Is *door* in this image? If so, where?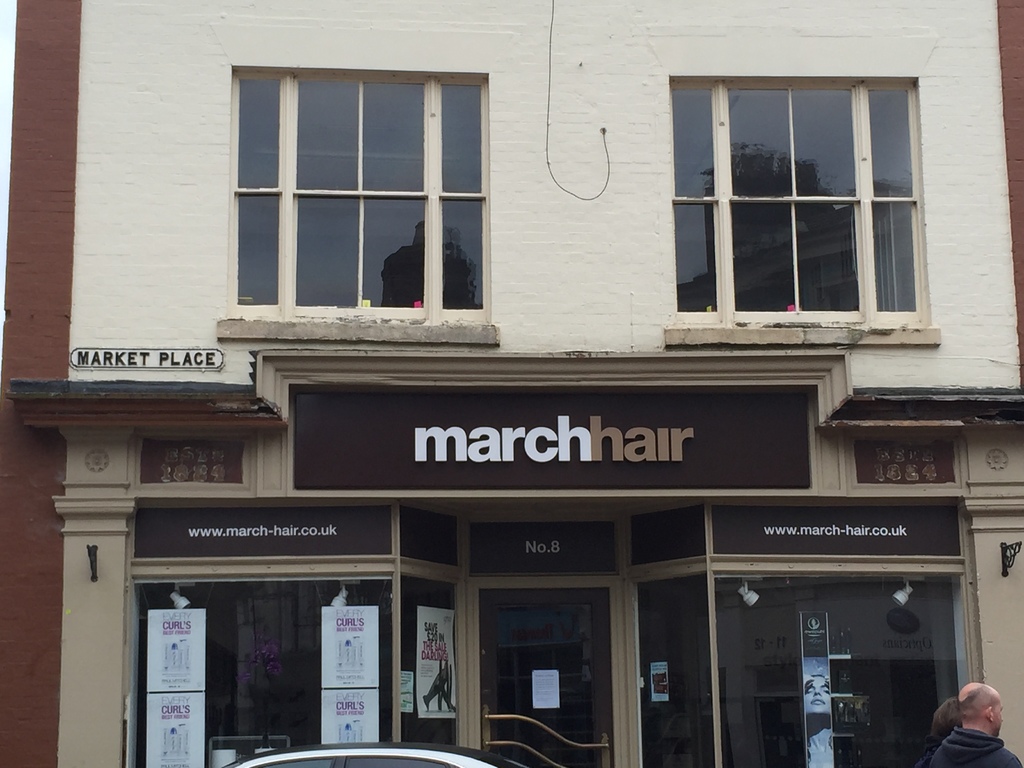
Yes, at 470, 579, 607, 748.
